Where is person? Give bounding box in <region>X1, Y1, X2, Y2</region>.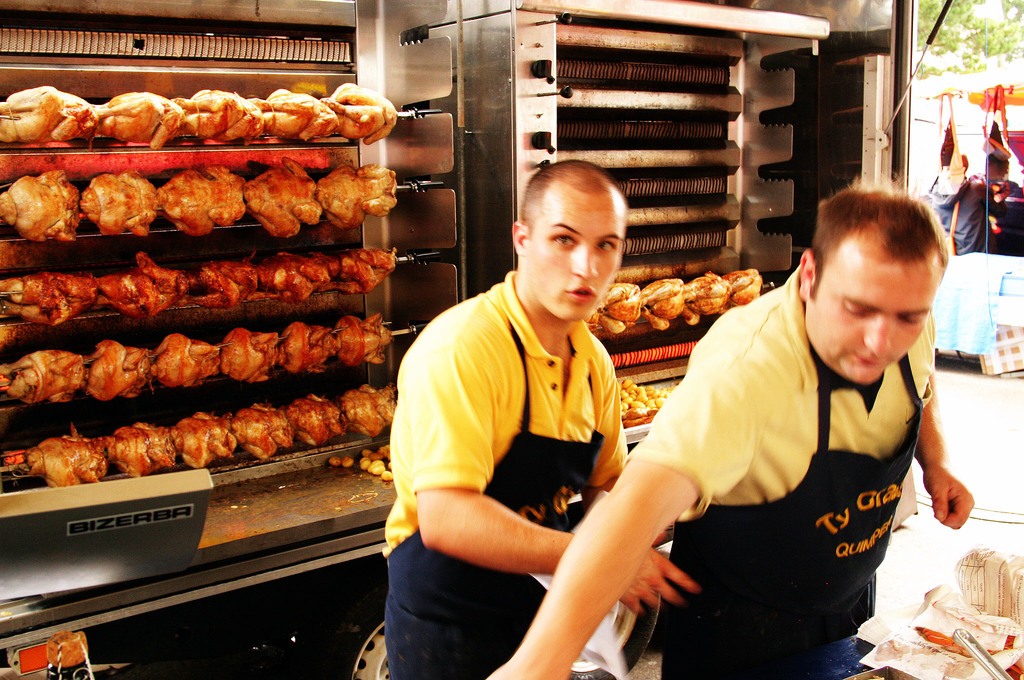
<region>492, 184, 973, 679</region>.
